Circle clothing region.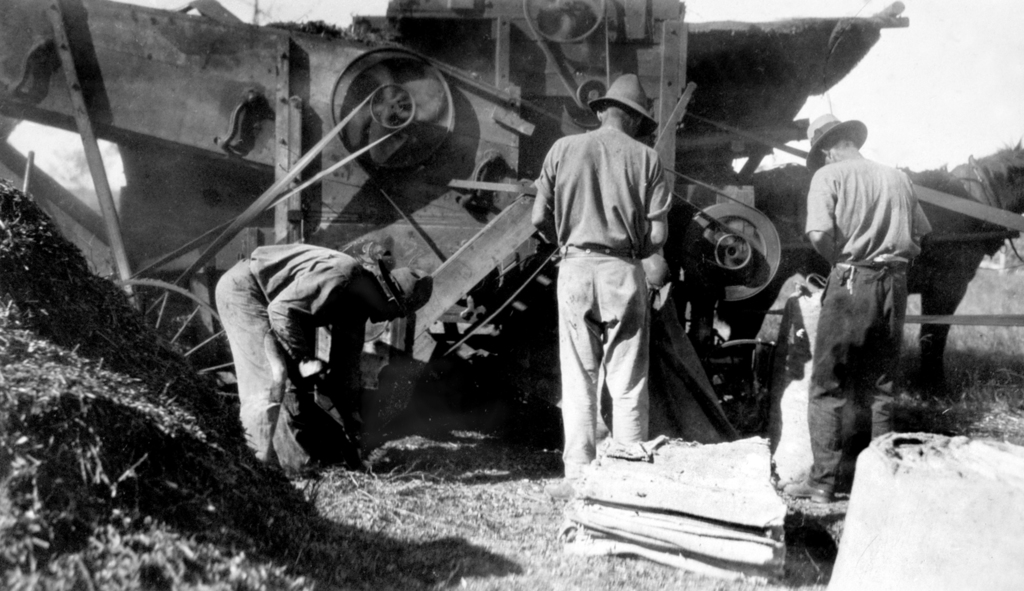
Region: 528:79:678:459.
